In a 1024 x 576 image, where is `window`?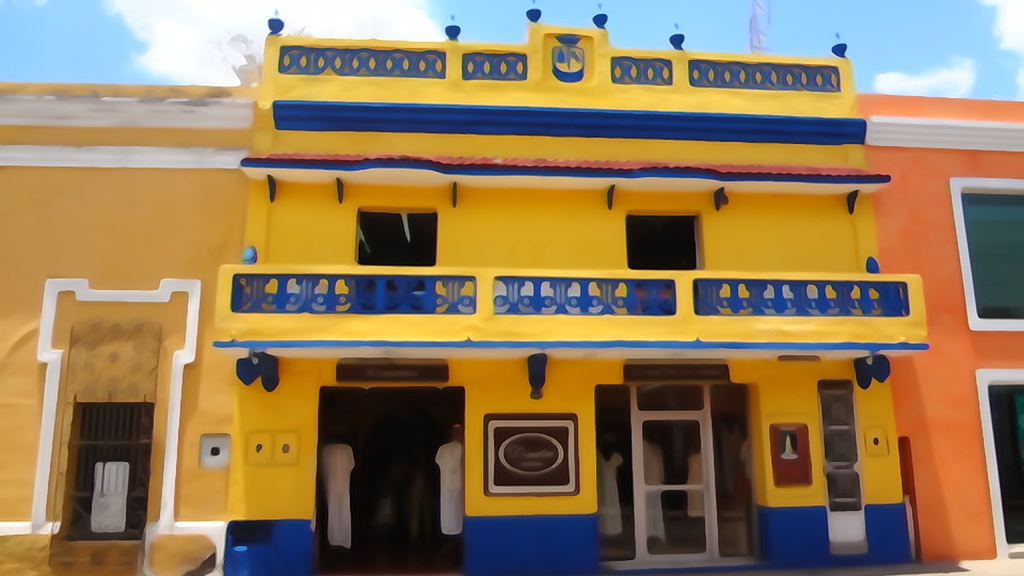
select_region(948, 180, 1023, 331).
